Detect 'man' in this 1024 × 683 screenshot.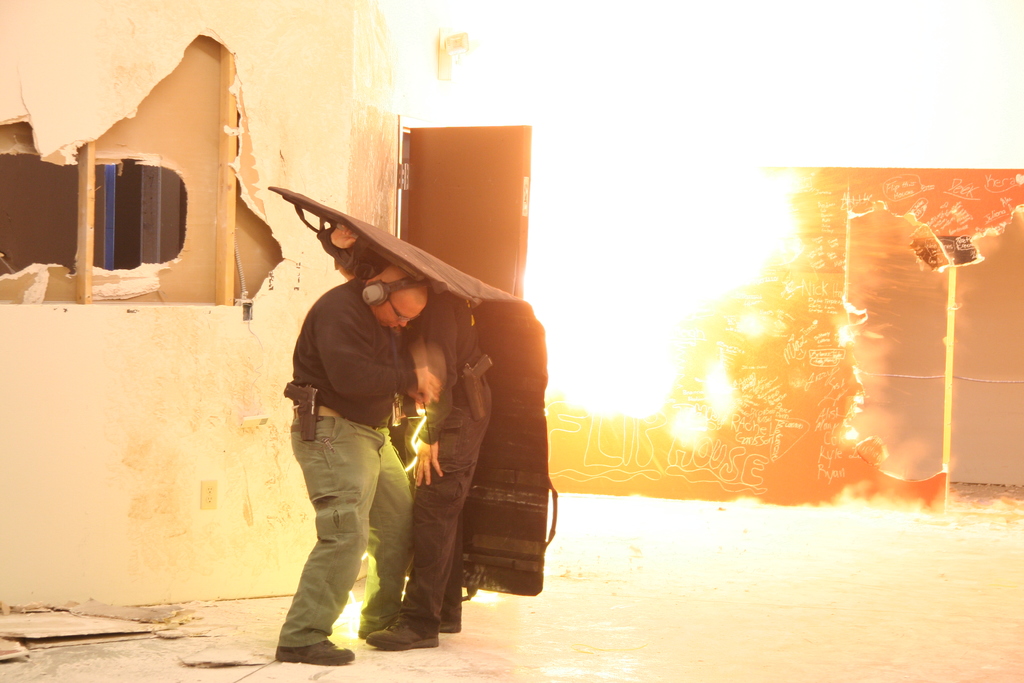
Detection: 273,267,494,660.
